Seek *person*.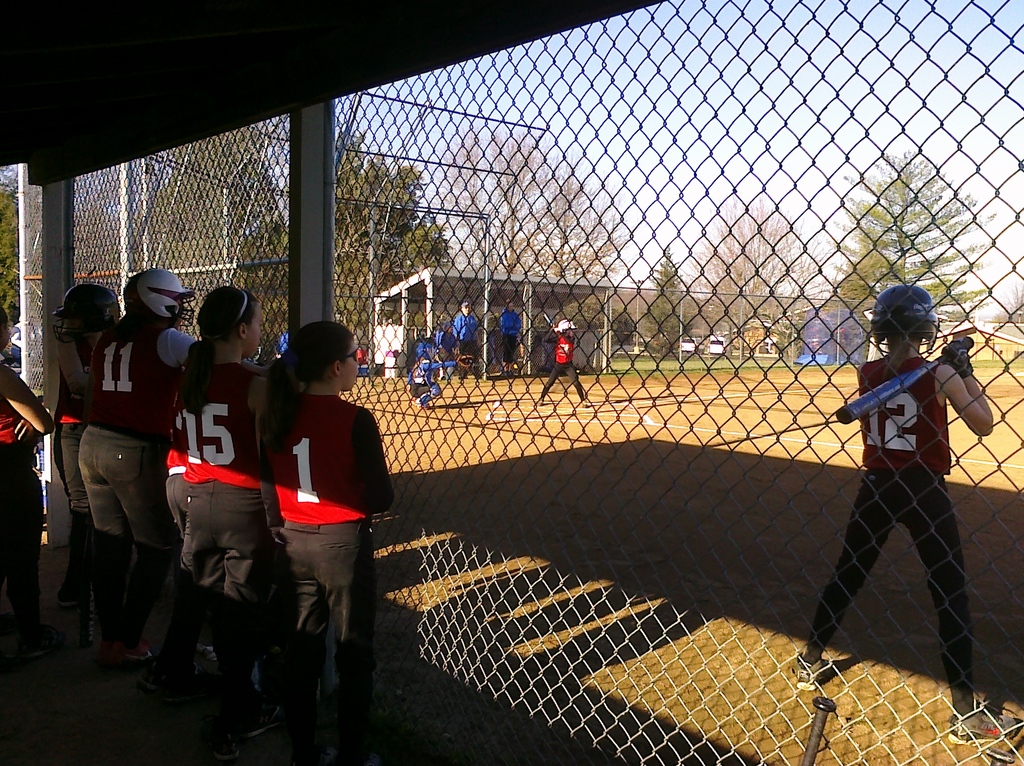
[533, 309, 594, 407].
